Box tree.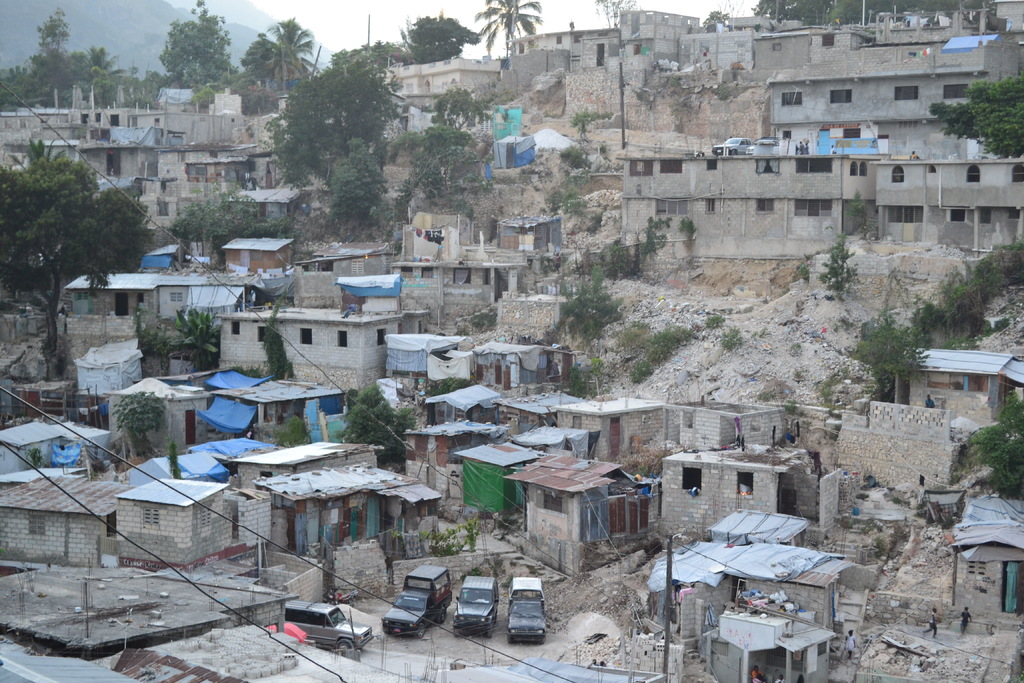
(x1=817, y1=233, x2=860, y2=299).
